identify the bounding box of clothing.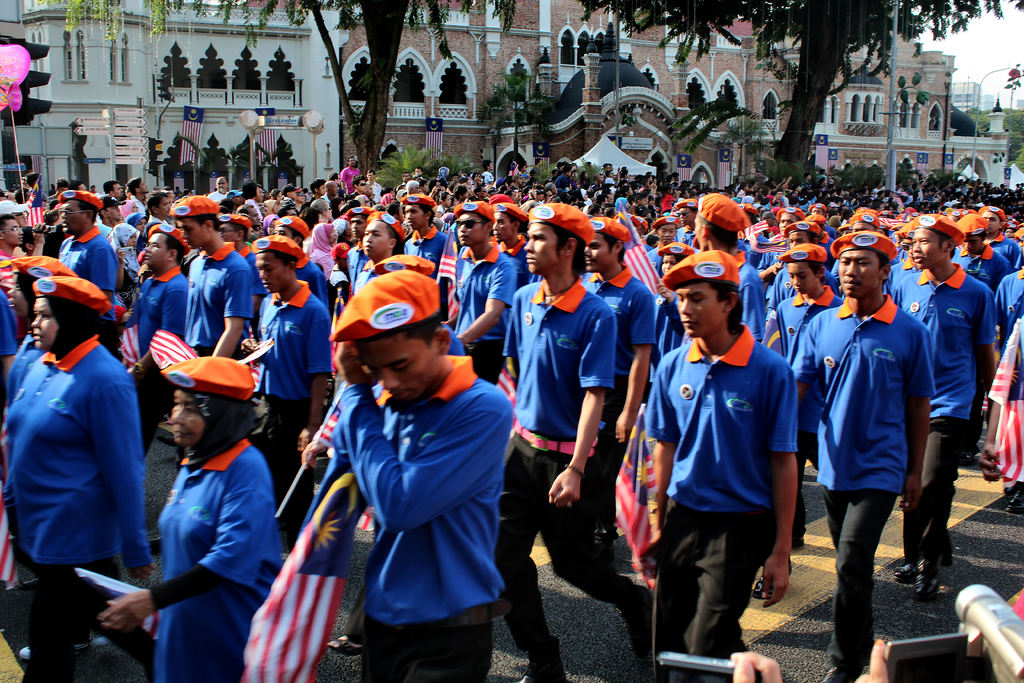
Rect(954, 252, 1009, 290).
